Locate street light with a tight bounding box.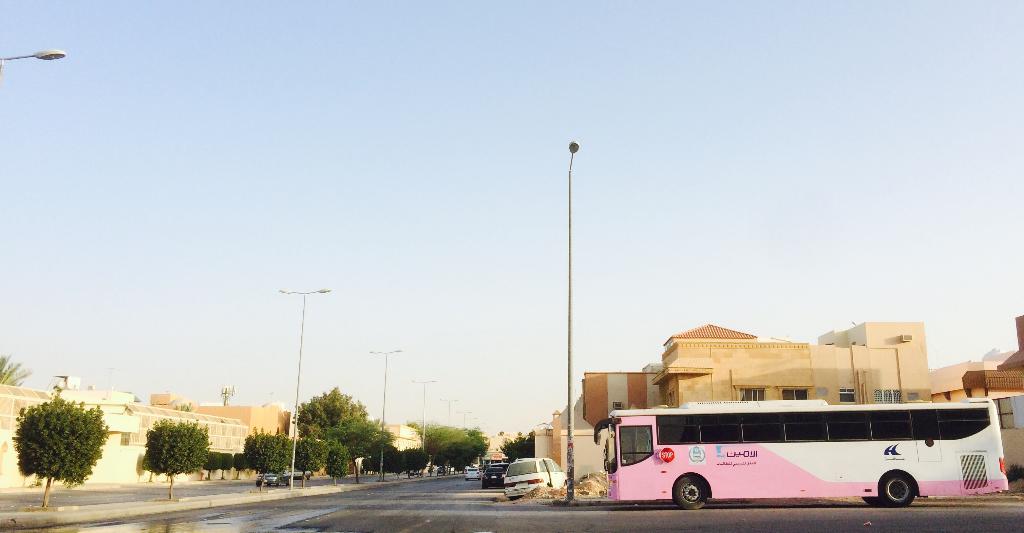
rect(440, 397, 458, 427).
